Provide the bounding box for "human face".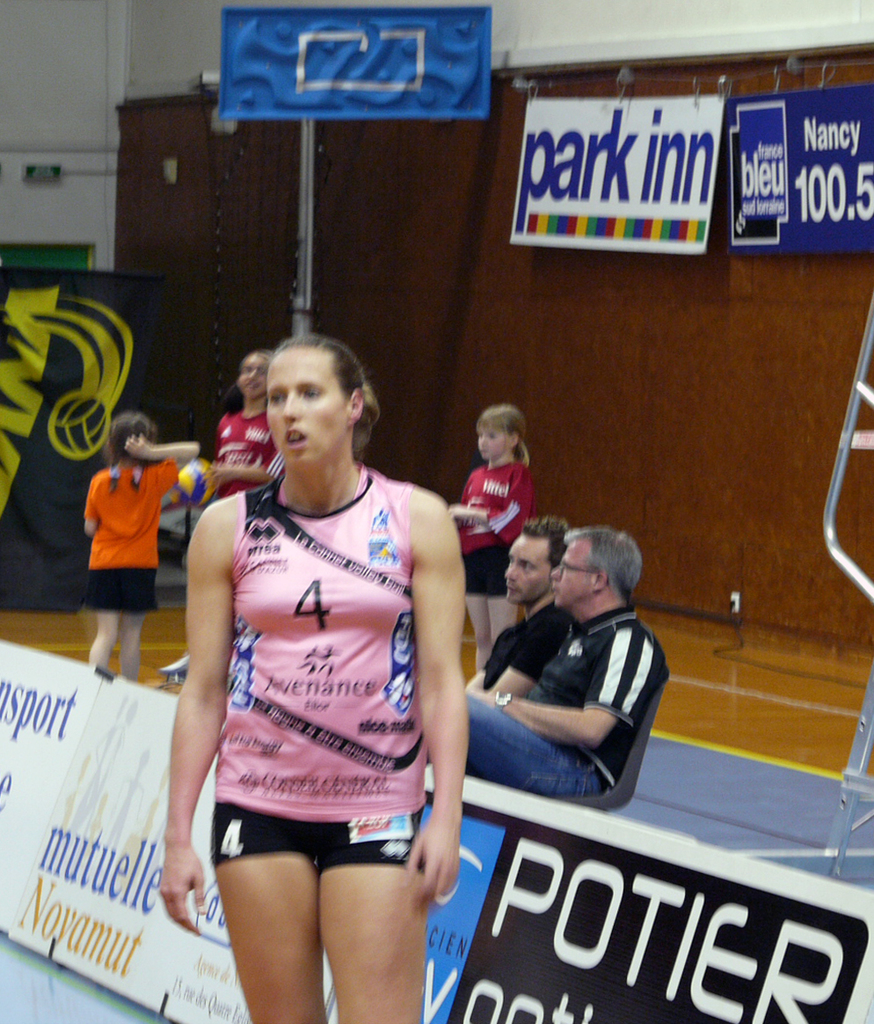
left=265, top=345, right=345, bottom=465.
